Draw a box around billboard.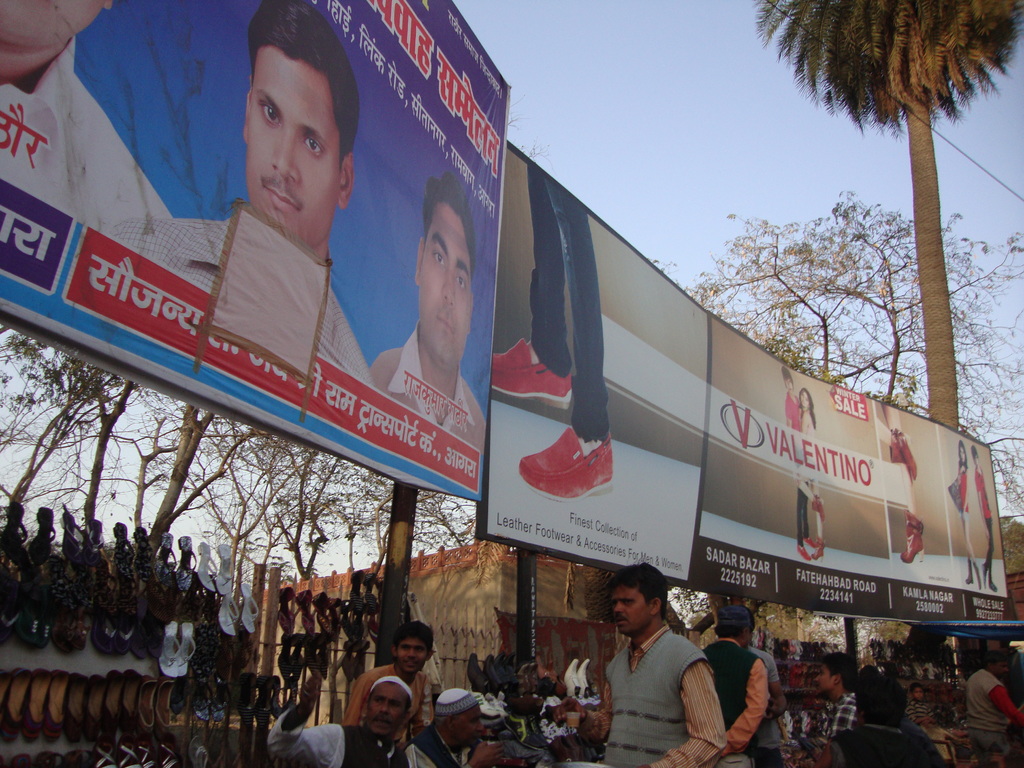
[left=472, top=145, right=1015, bottom=620].
